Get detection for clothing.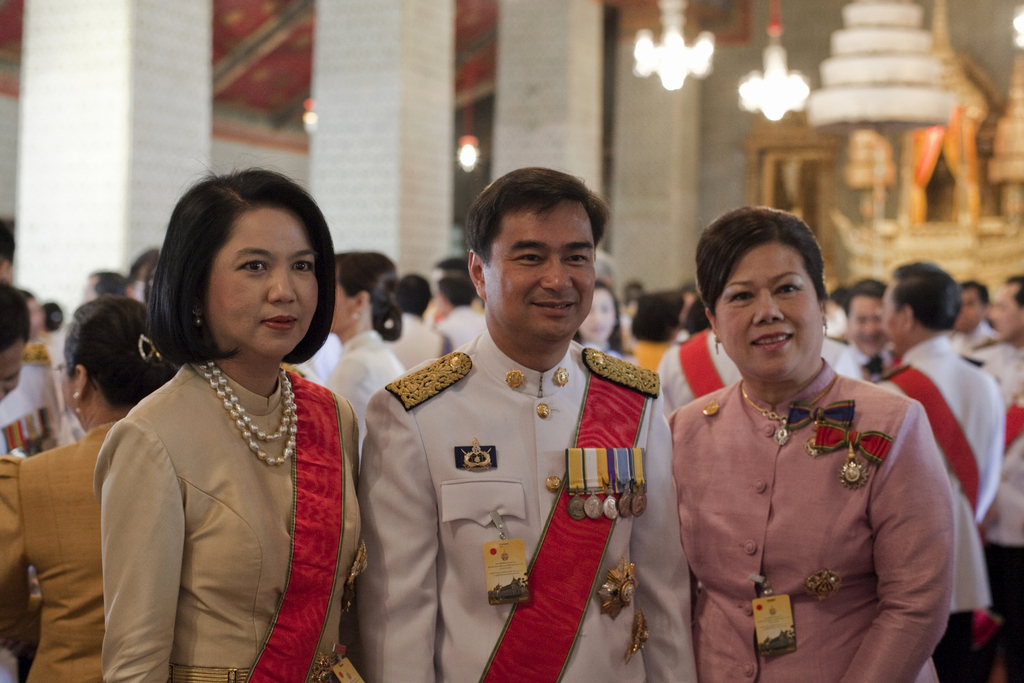
Detection: 659:330:742:407.
